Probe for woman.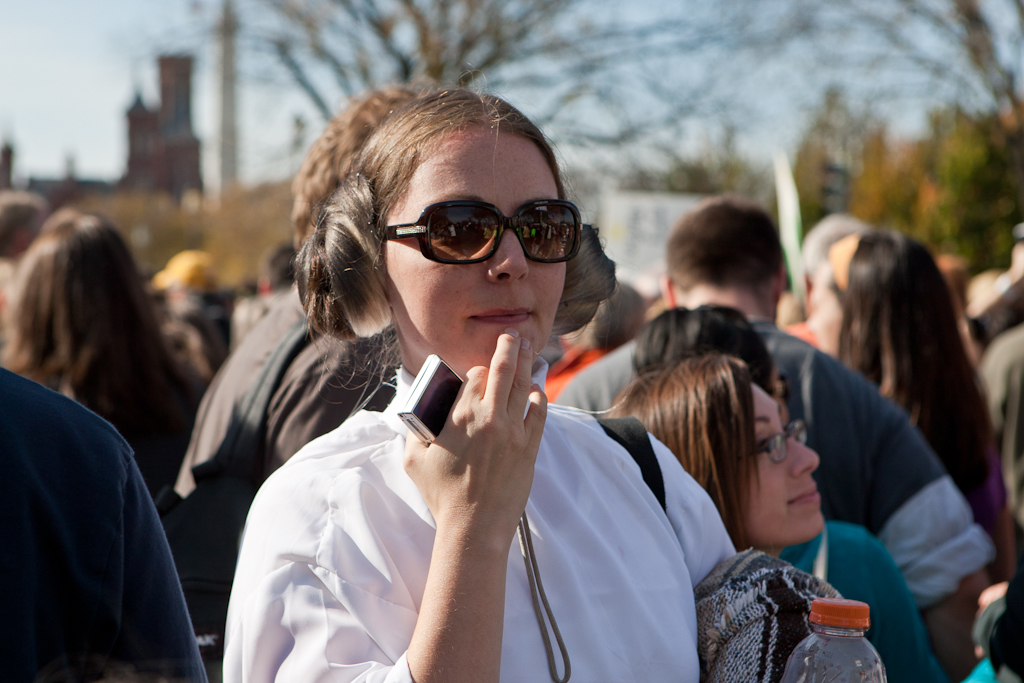
Probe result: bbox(807, 235, 1014, 588).
